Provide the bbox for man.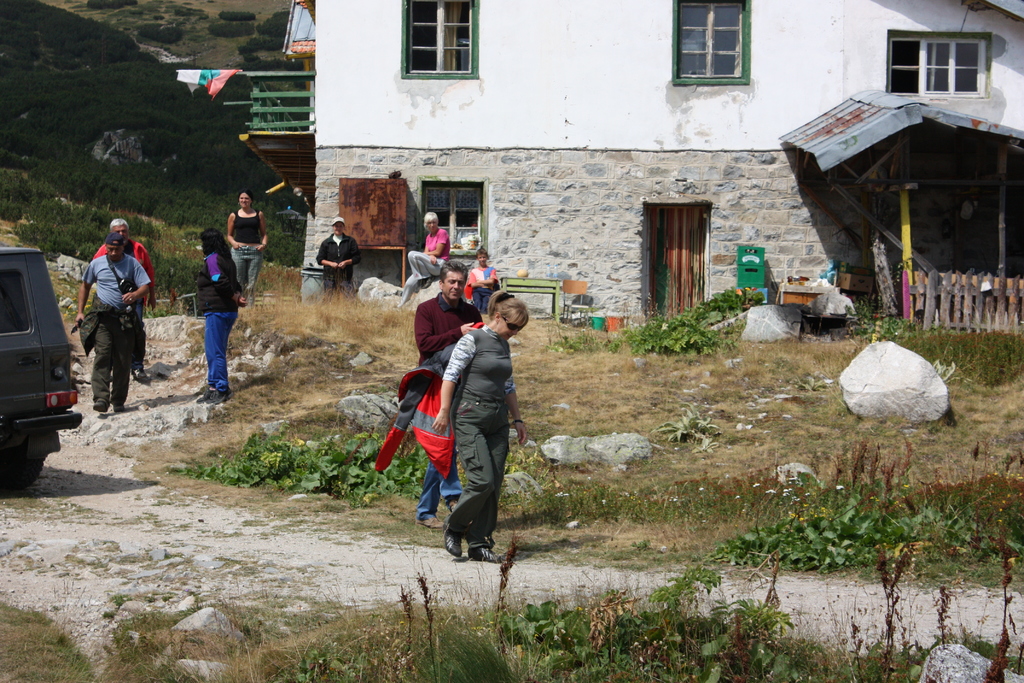
rect(394, 212, 451, 308).
